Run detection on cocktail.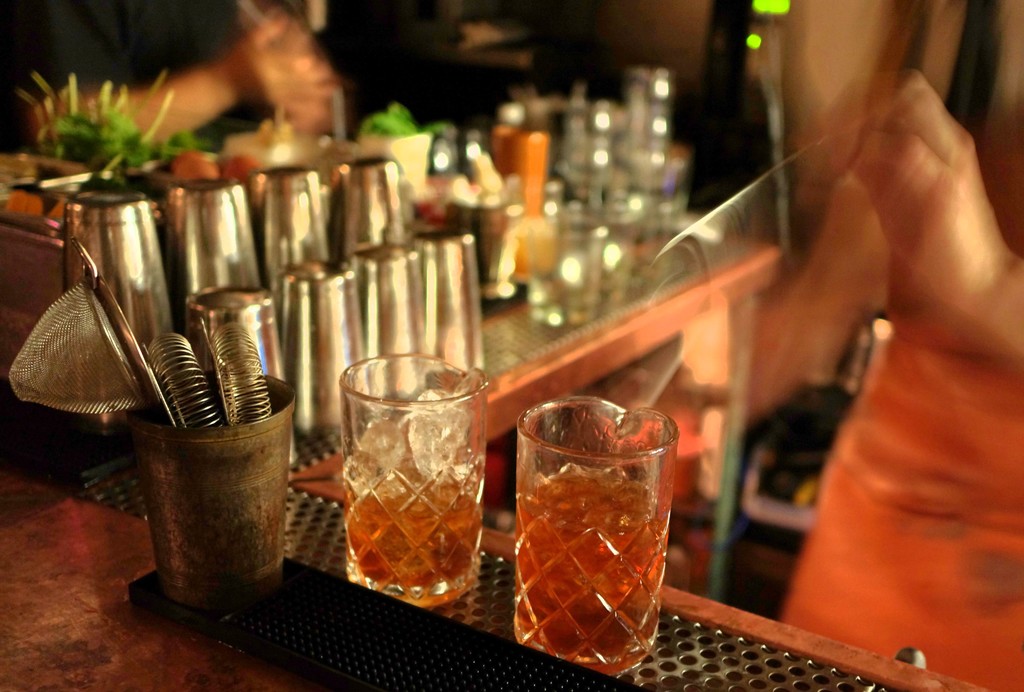
Result: [left=518, top=389, right=681, bottom=669].
